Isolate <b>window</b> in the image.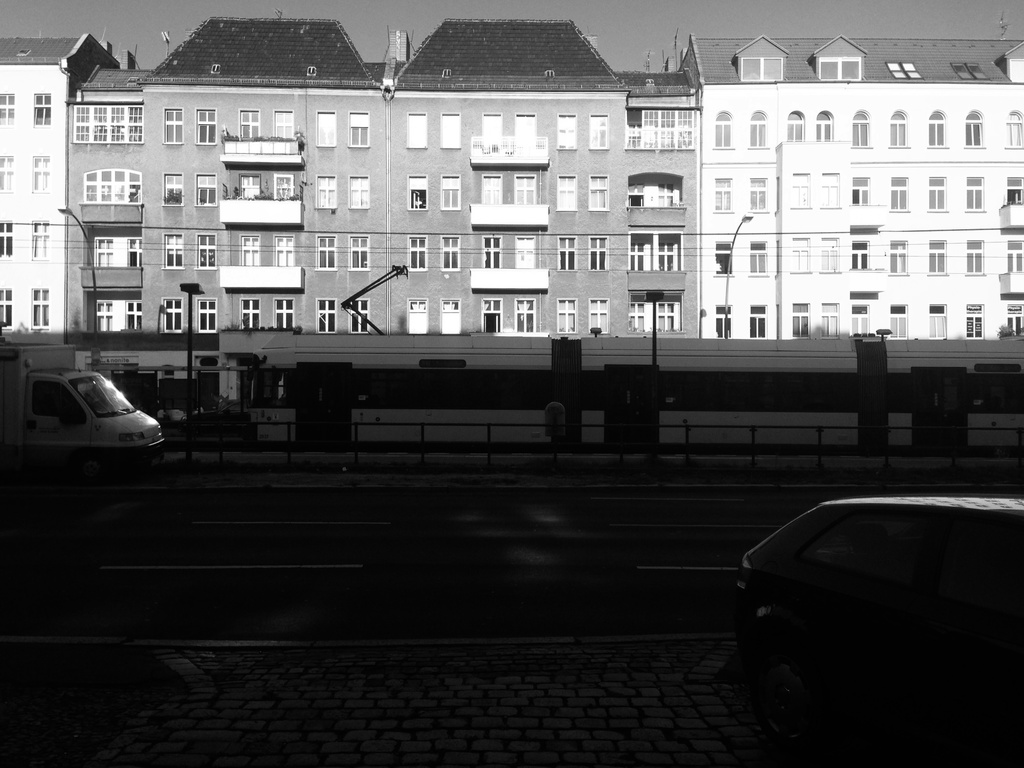
Isolated region: (80,176,144,207).
